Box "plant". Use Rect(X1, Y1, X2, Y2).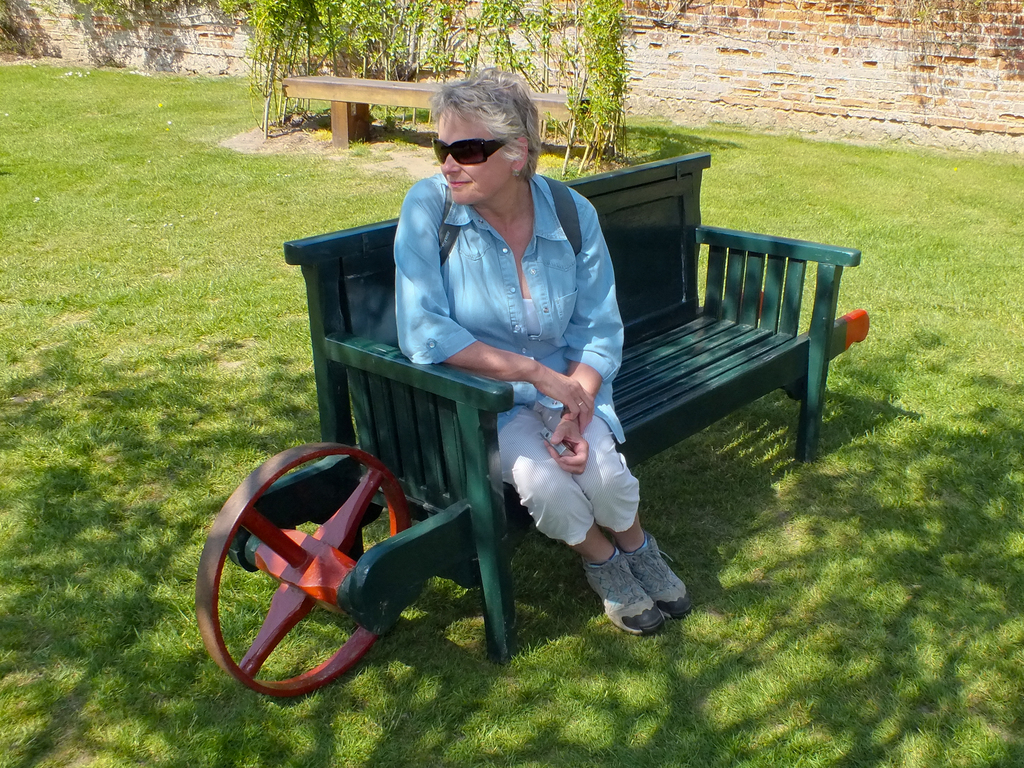
Rect(238, 0, 542, 143).
